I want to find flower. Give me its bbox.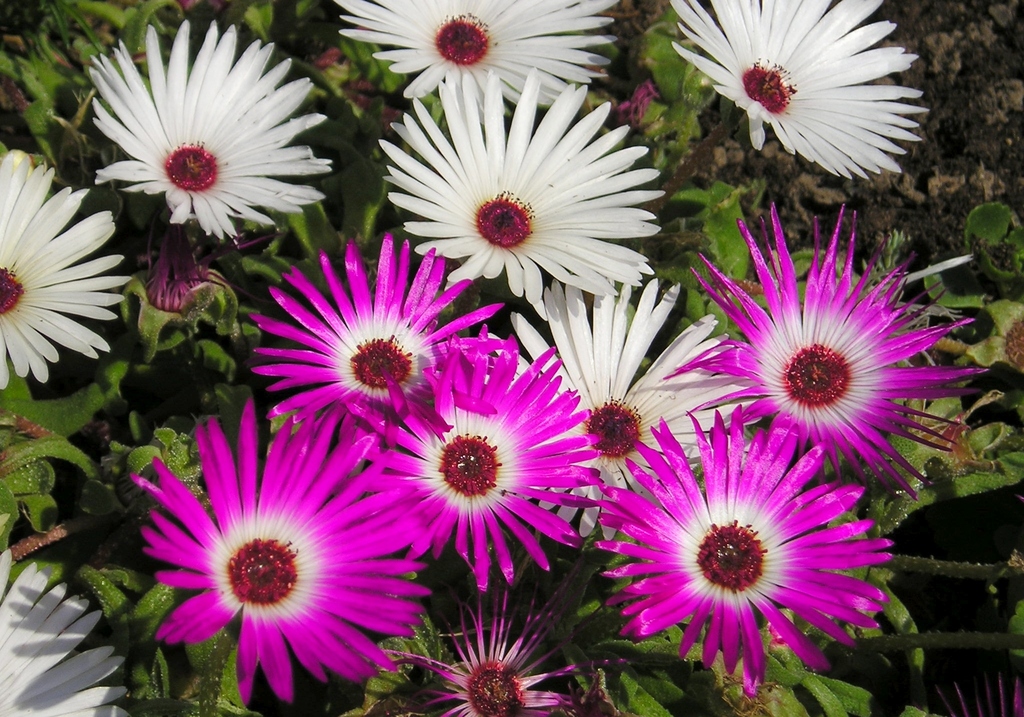
79,17,333,238.
